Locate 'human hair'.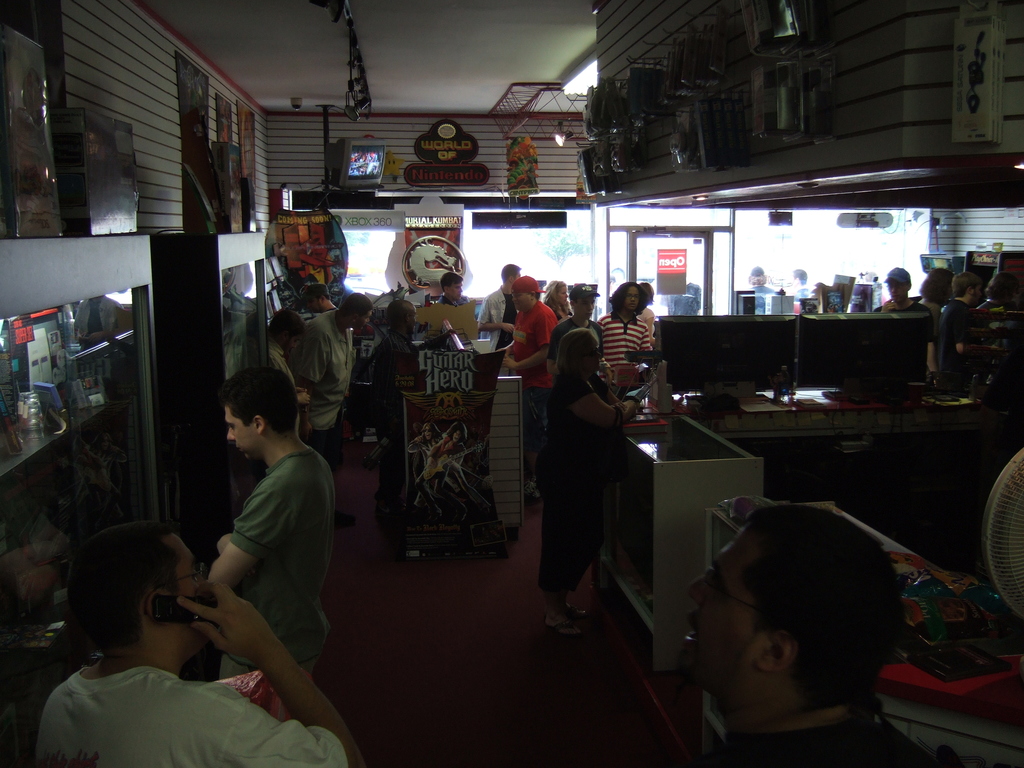
Bounding box: bbox=[340, 294, 374, 317].
